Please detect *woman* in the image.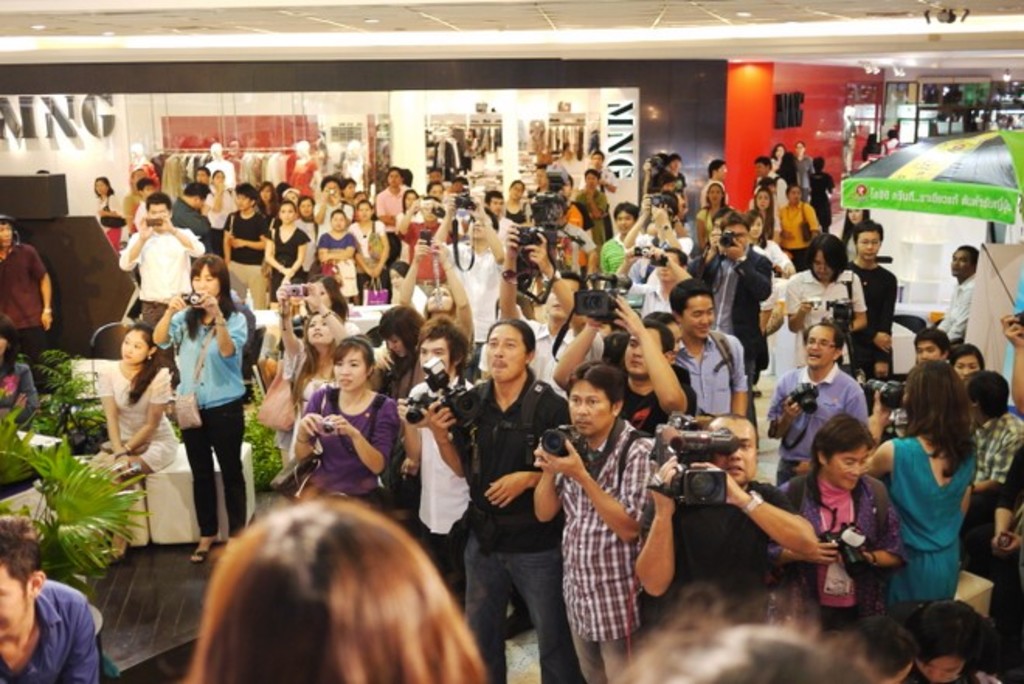
x1=265, y1=197, x2=312, y2=312.
